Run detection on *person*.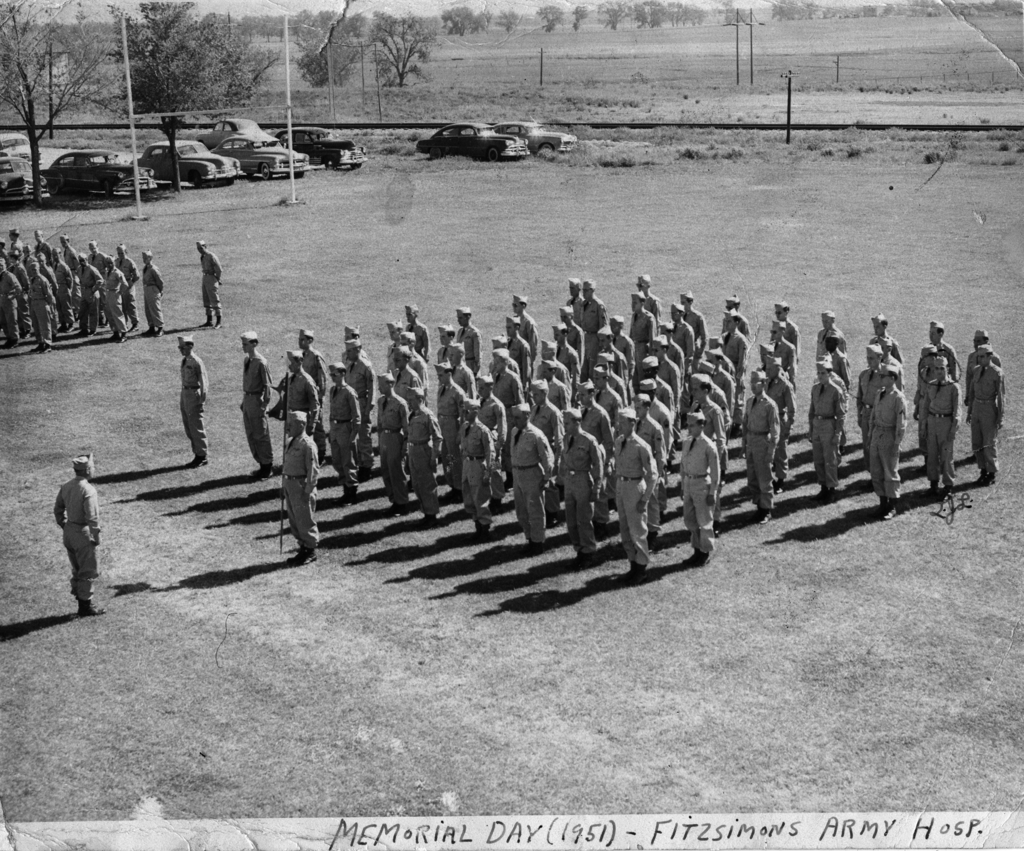
Result: 856 346 891 464.
